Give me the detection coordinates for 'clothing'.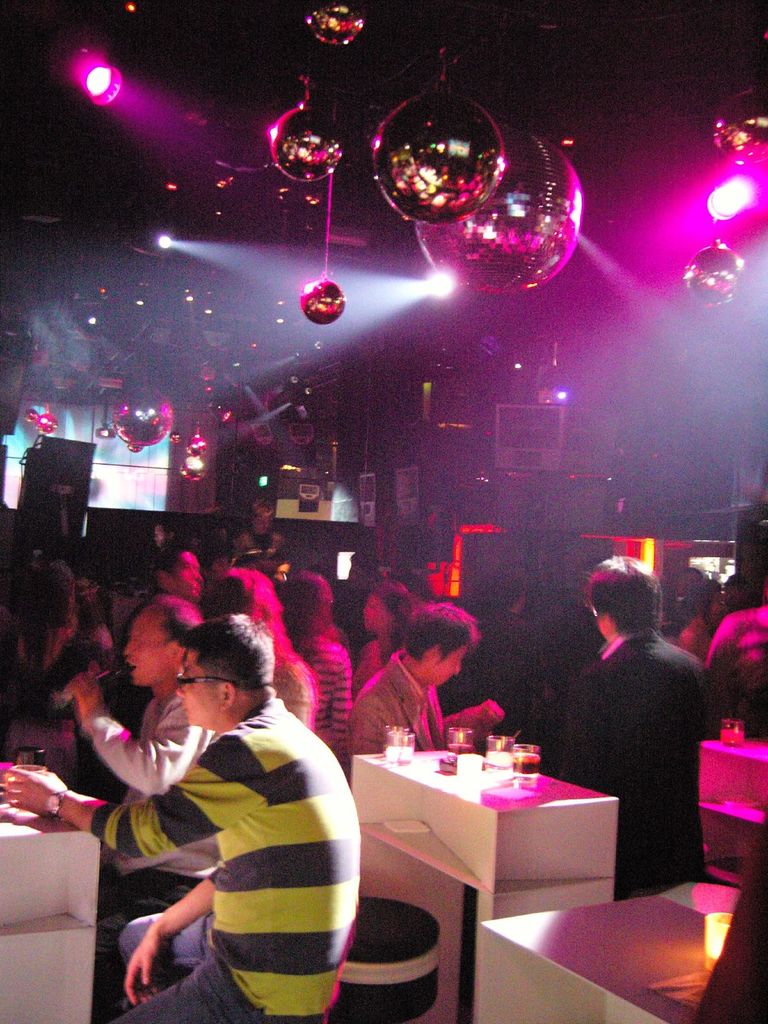
Rect(108, 595, 139, 636).
